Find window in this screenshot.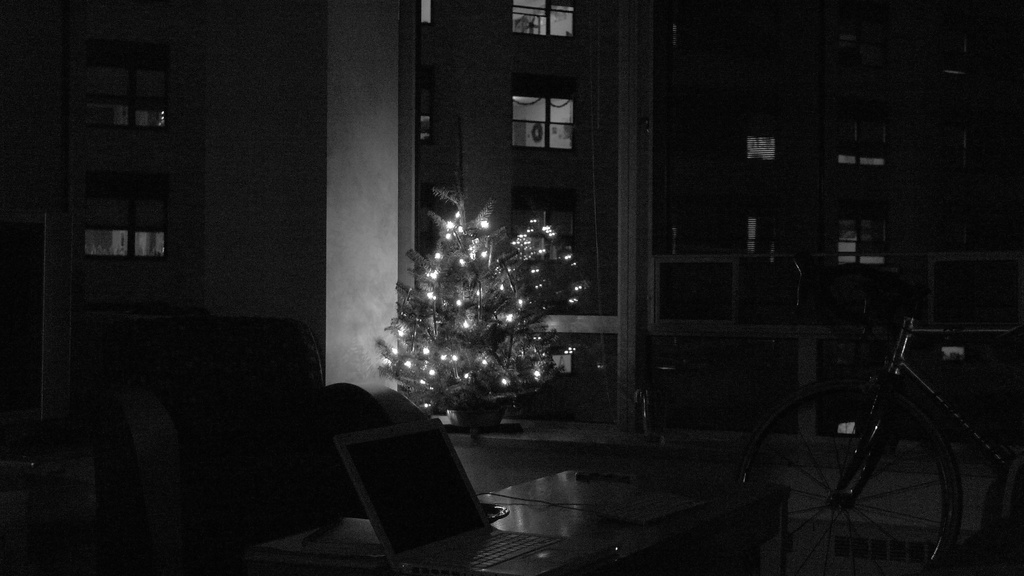
The bounding box for window is left=513, top=0, right=570, bottom=36.
